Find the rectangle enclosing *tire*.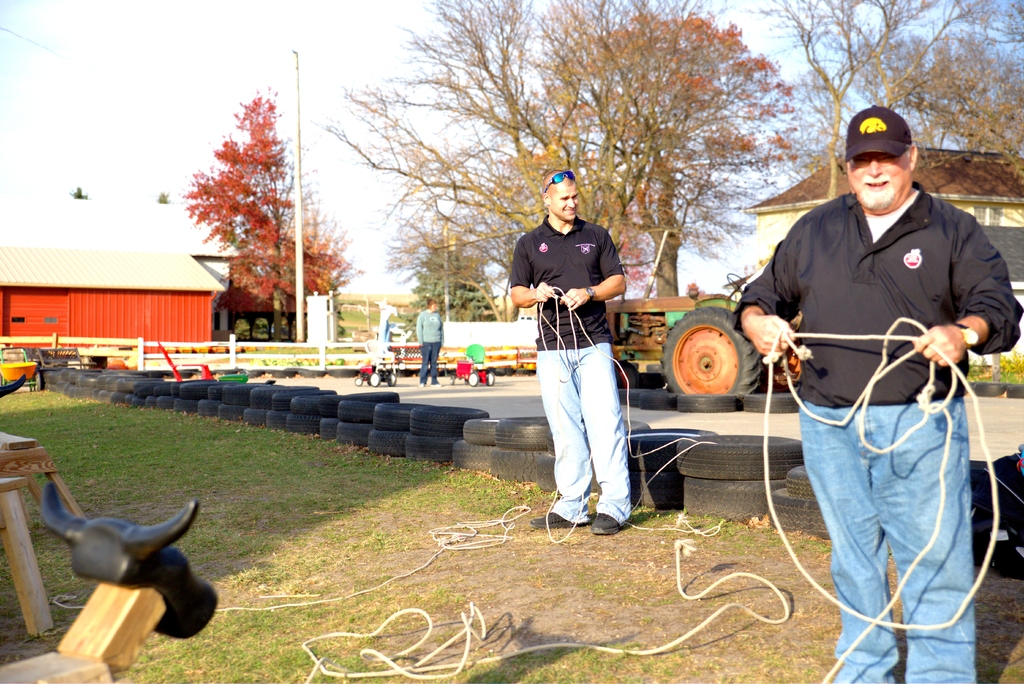
bbox=[740, 394, 801, 415].
